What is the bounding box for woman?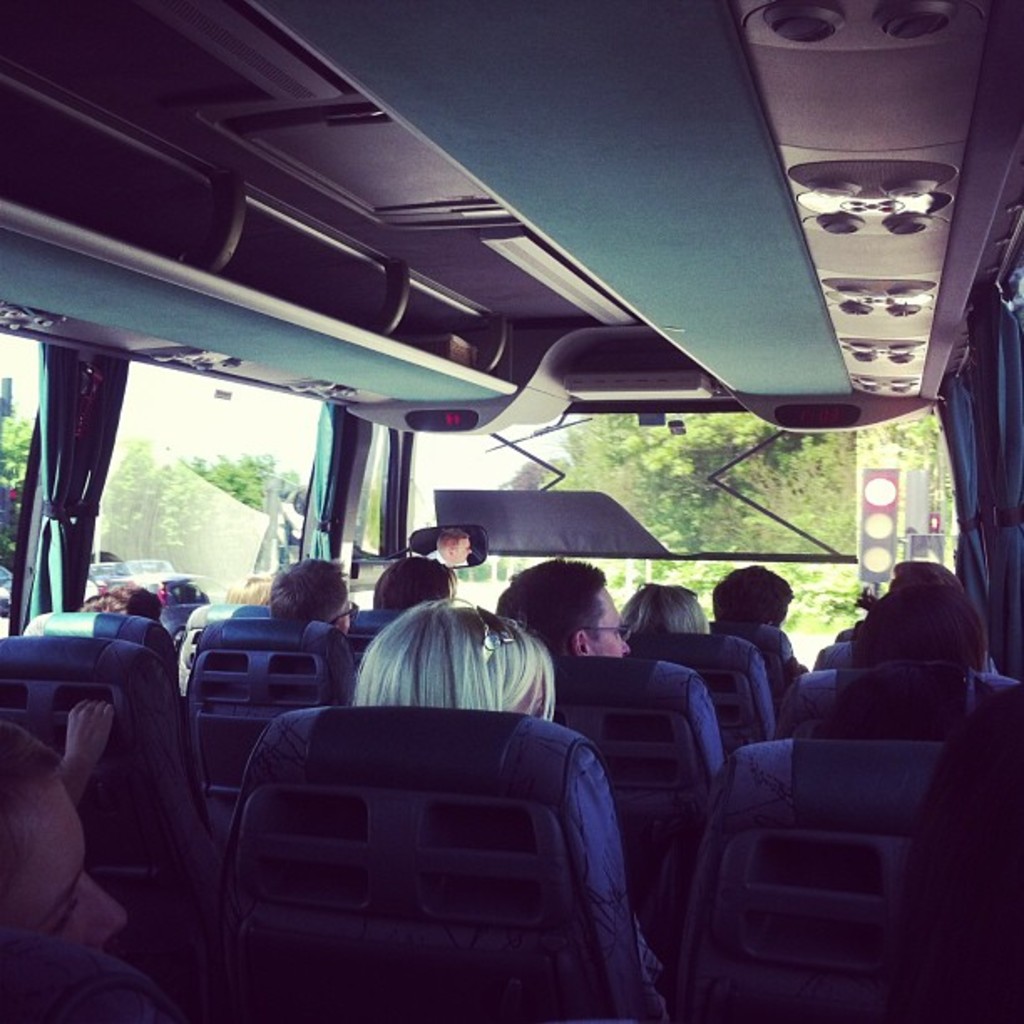
box(356, 599, 666, 1021).
